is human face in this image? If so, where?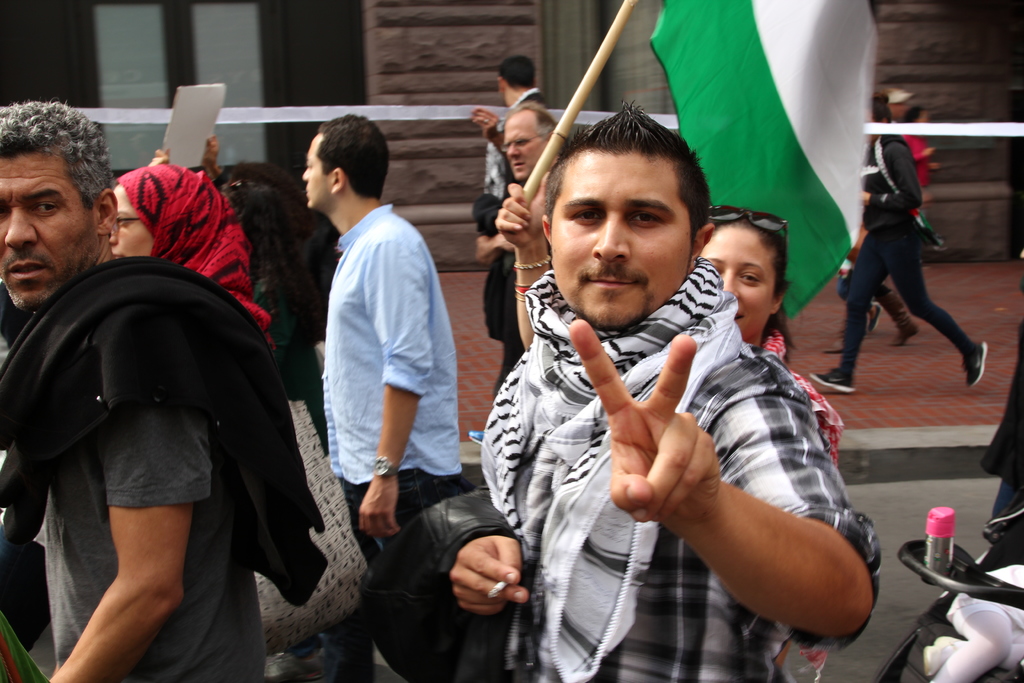
Yes, at 0/149/96/295.
